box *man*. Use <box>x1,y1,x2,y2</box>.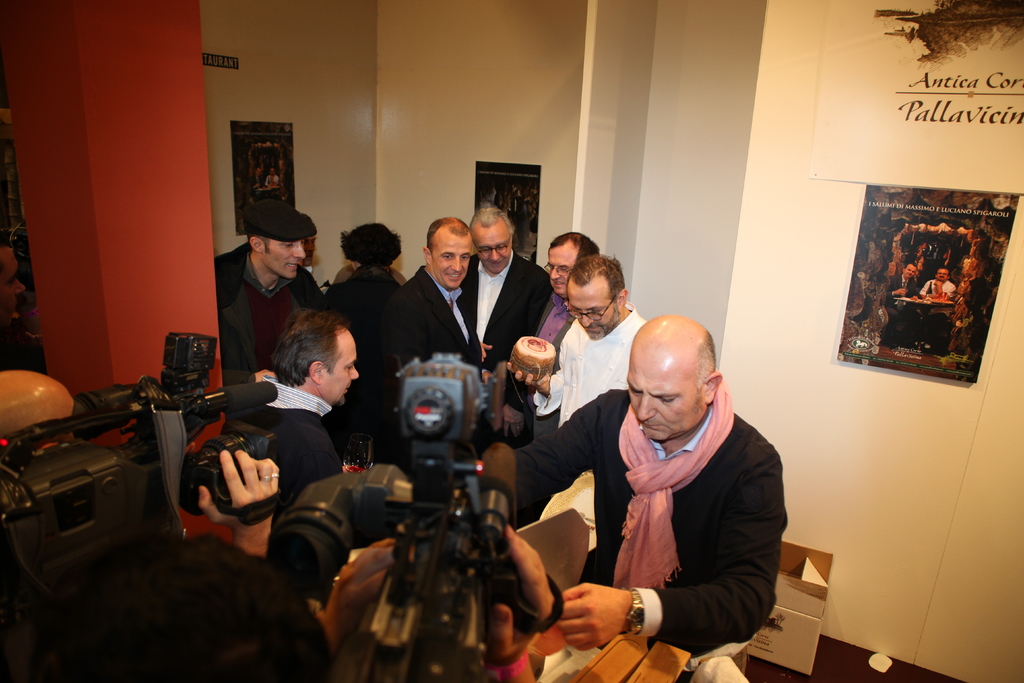
<box>216,201,324,388</box>.
